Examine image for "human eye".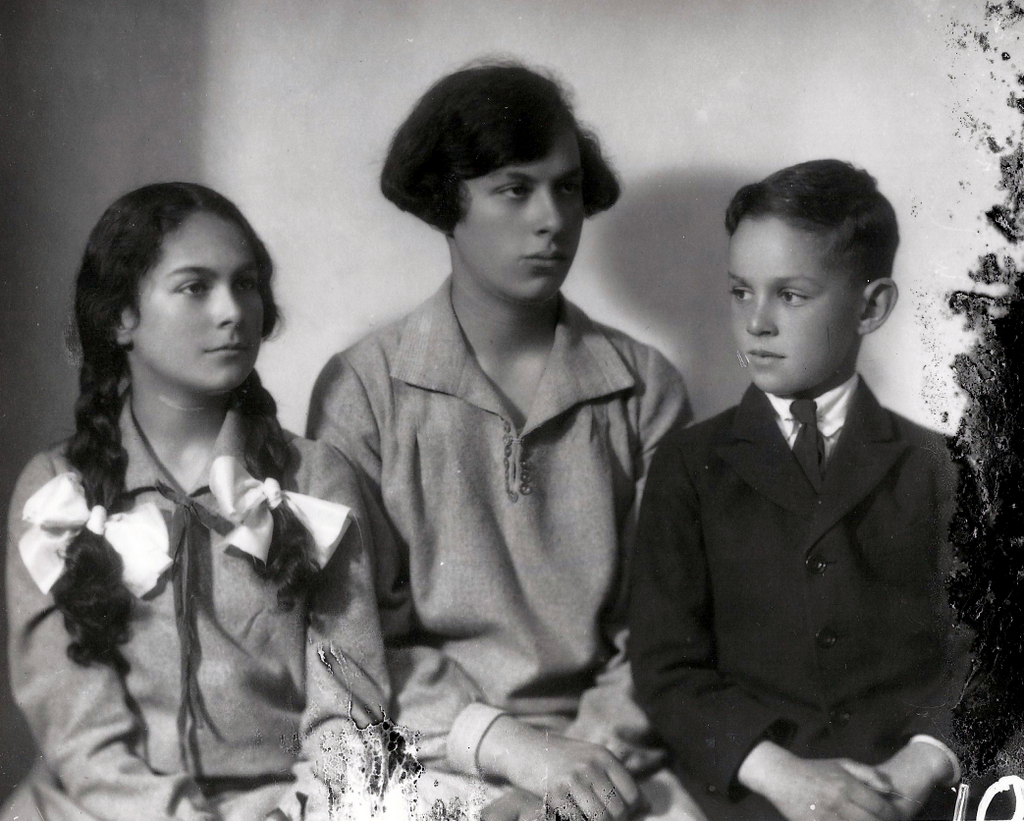
Examination result: [176, 275, 212, 304].
